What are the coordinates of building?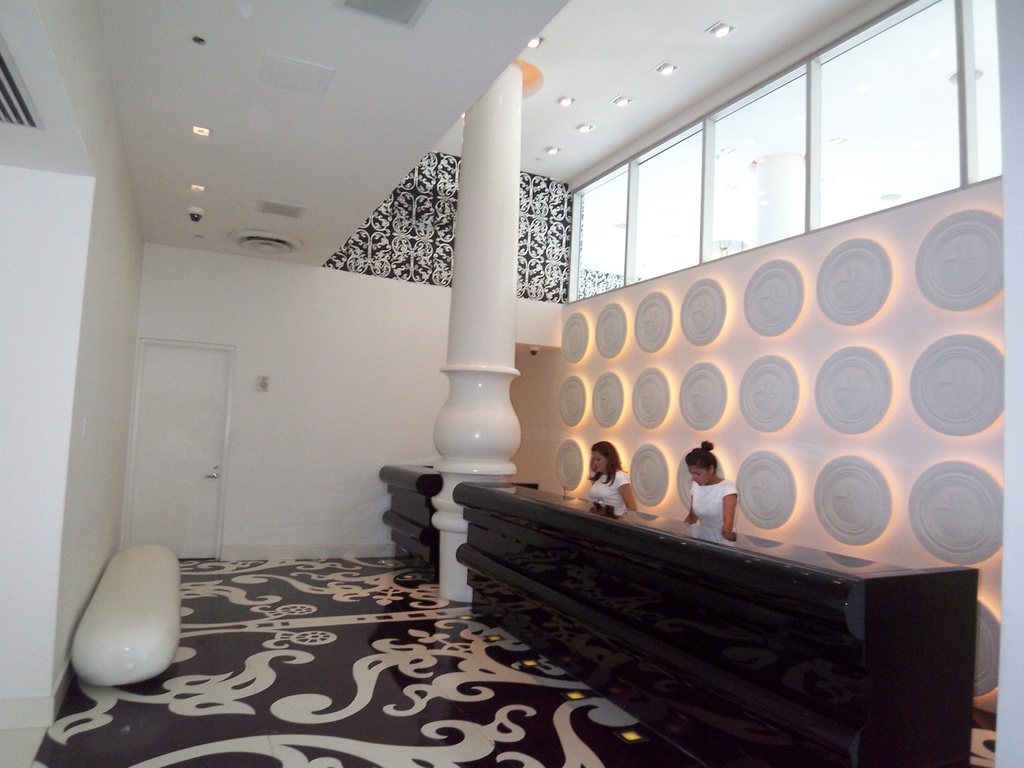
(3, 2, 1023, 767).
